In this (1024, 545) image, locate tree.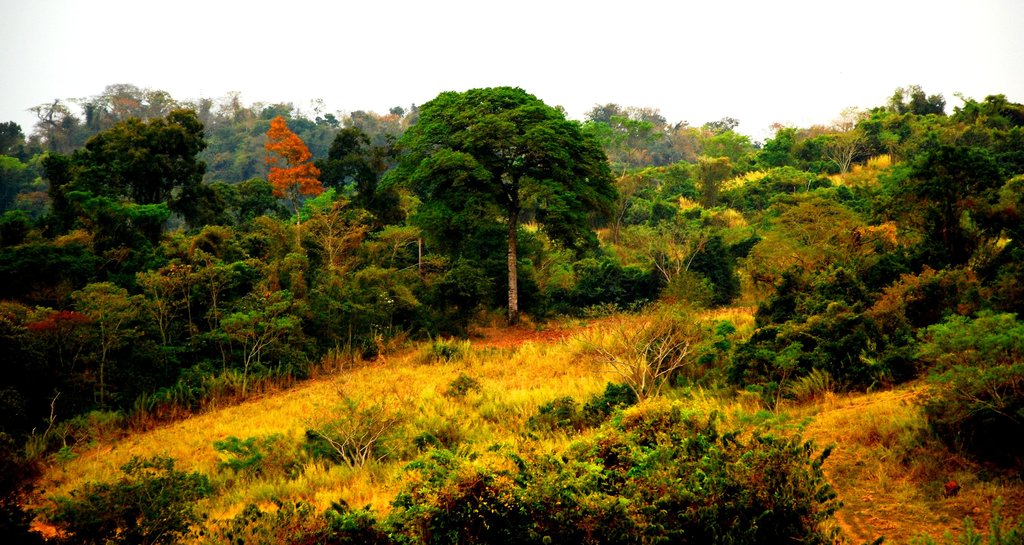
Bounding box: x1=57 y1=278 x2=154 y2=418.
